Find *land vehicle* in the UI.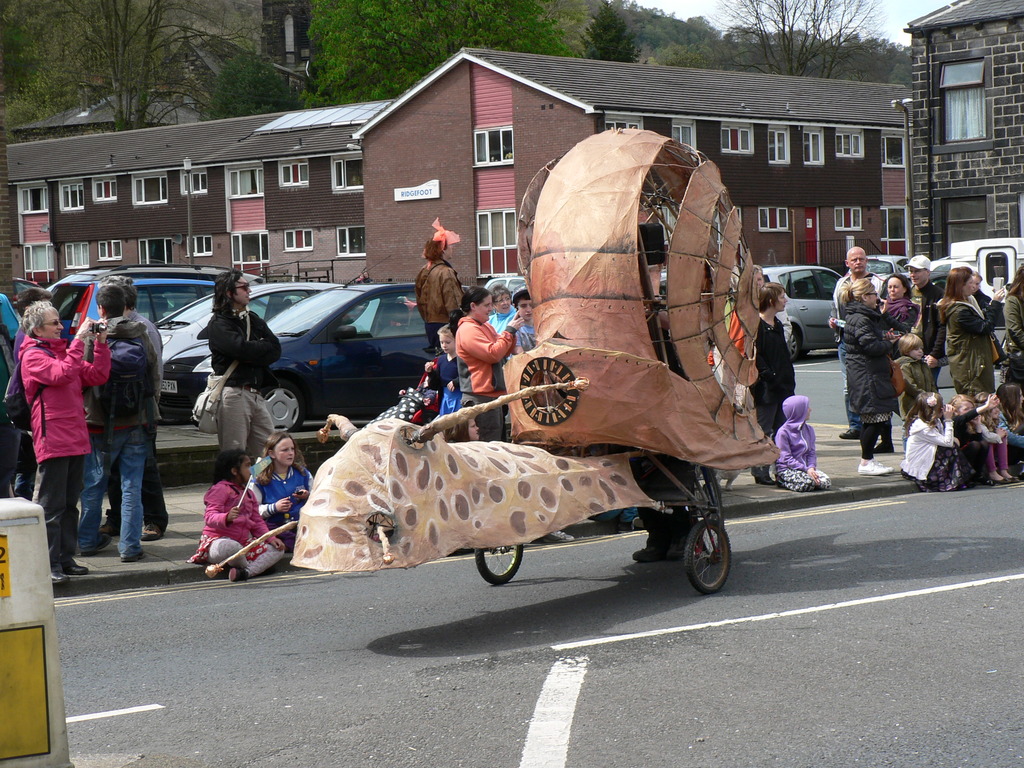
UI element at [759,266,844,359].
